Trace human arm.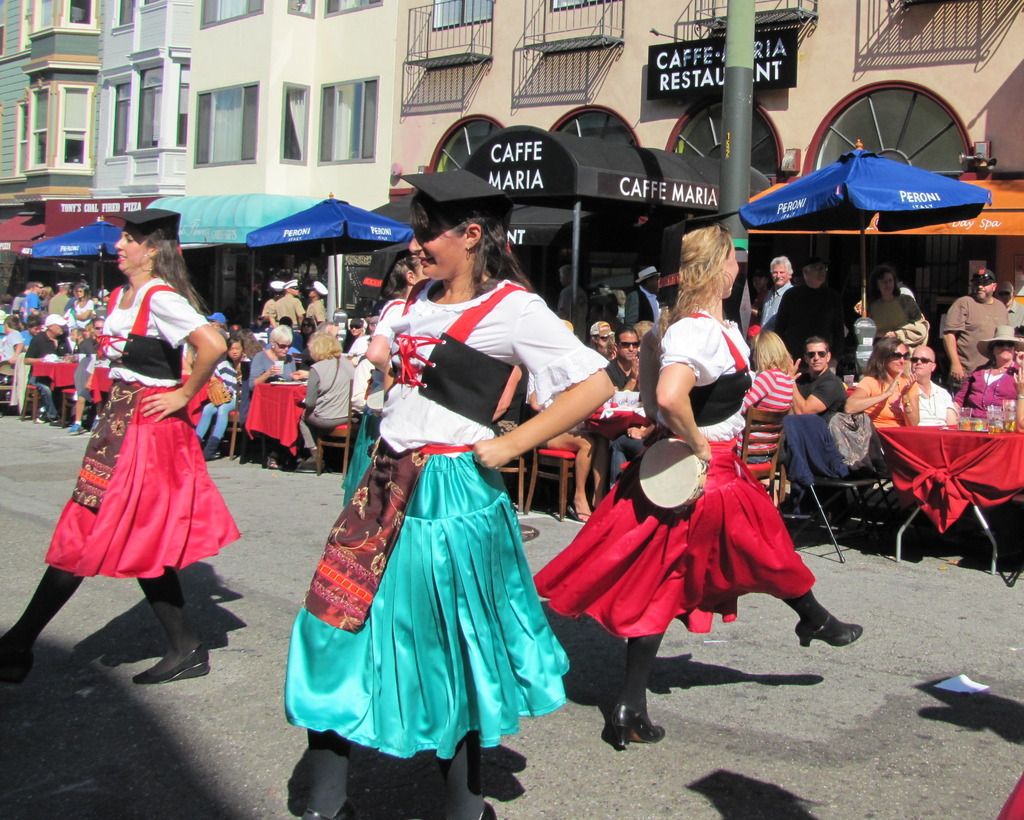
Traced to {"x1": 132, "y1": 282, "x2": 227, "y2": 426}.
